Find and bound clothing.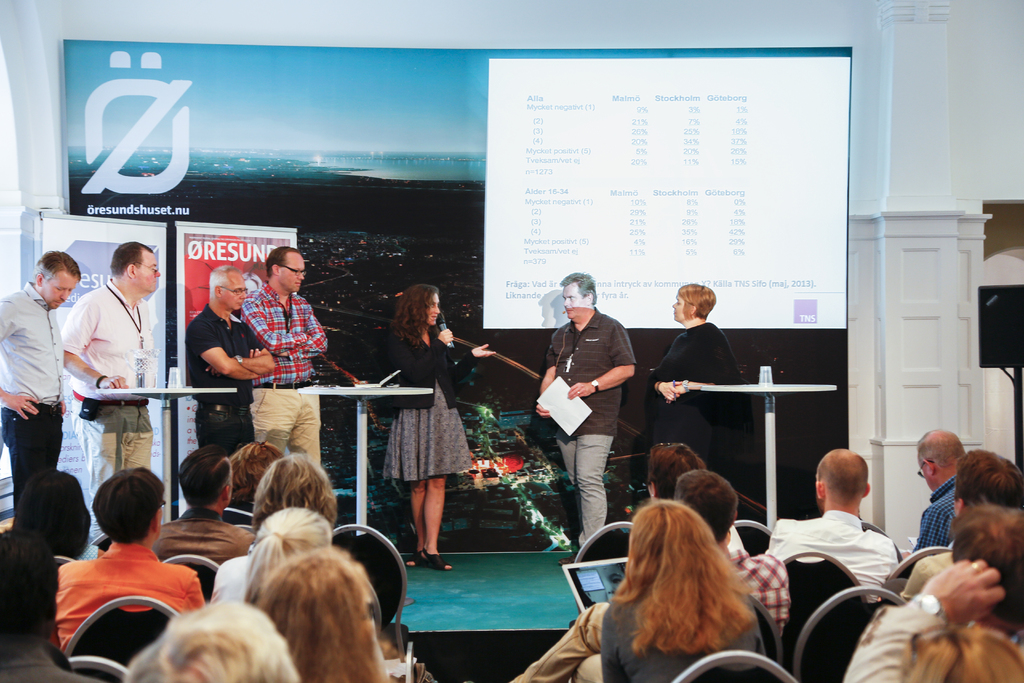
Bound: <box>60,283,159,566</box>.
